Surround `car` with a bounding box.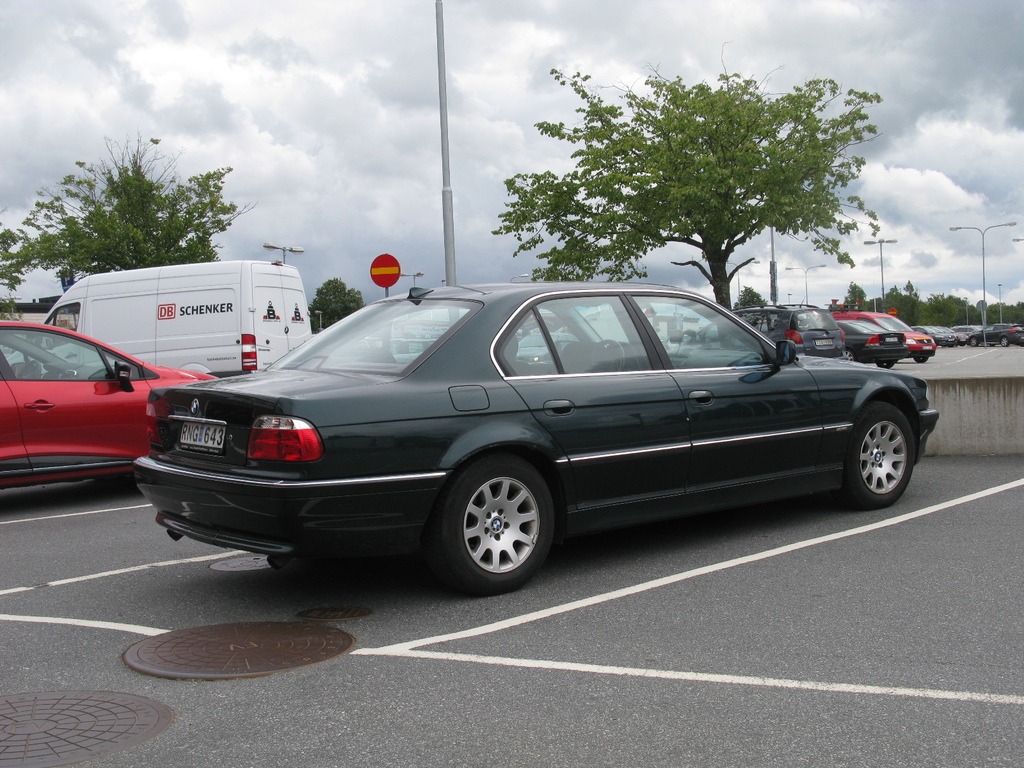
0, 317, 212, 497.
